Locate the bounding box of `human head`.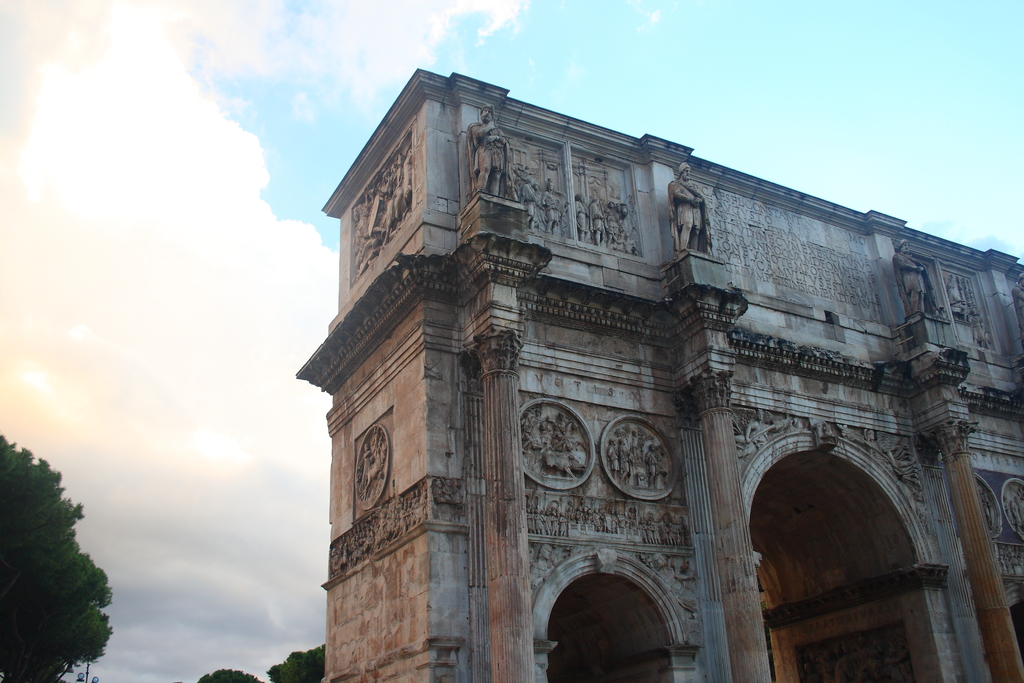
Bounding box: box=[607, 438, 615, 446].
